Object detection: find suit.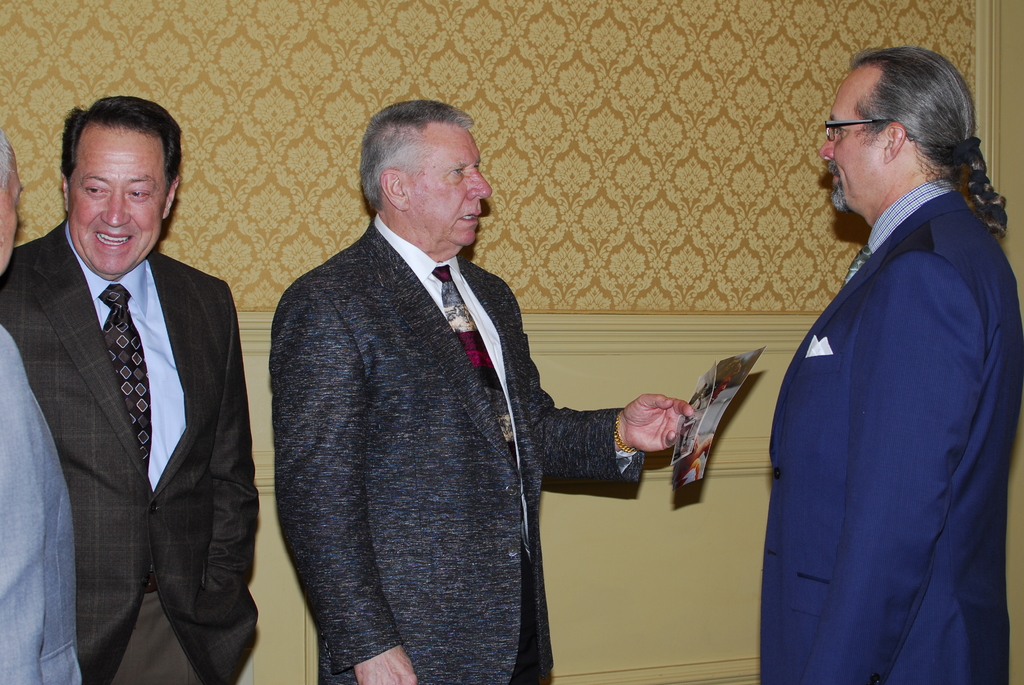
l=0, t=321, r=85, b=684.
